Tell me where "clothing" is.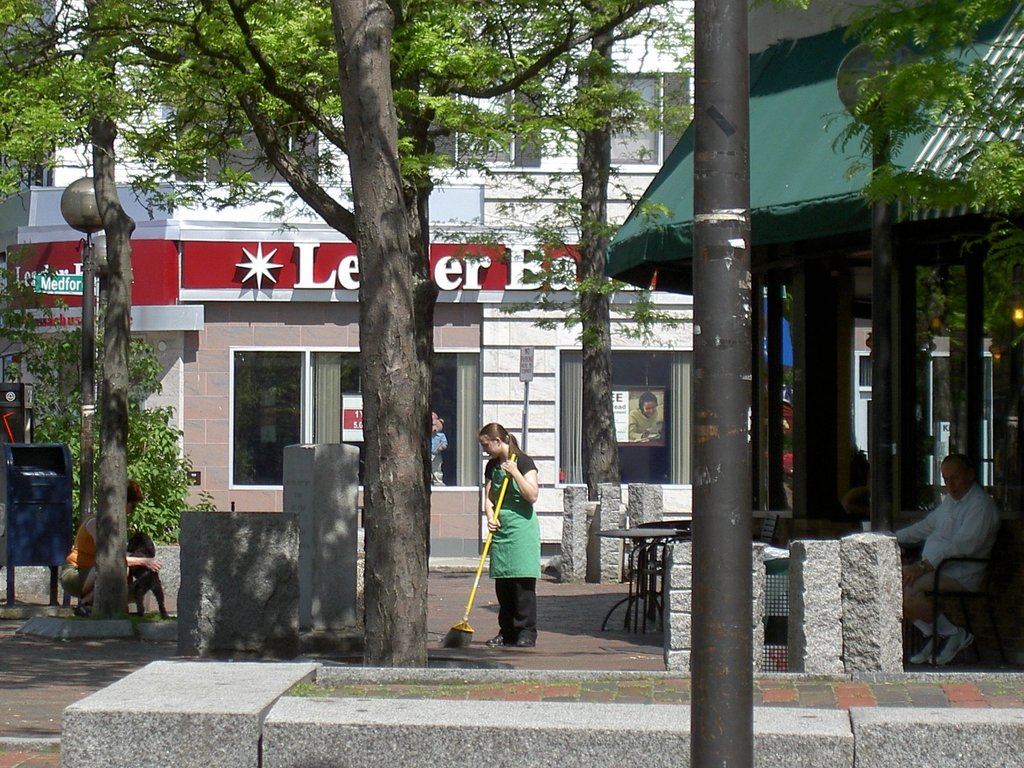
"clothing" is at [627, 405, 662, 442].
